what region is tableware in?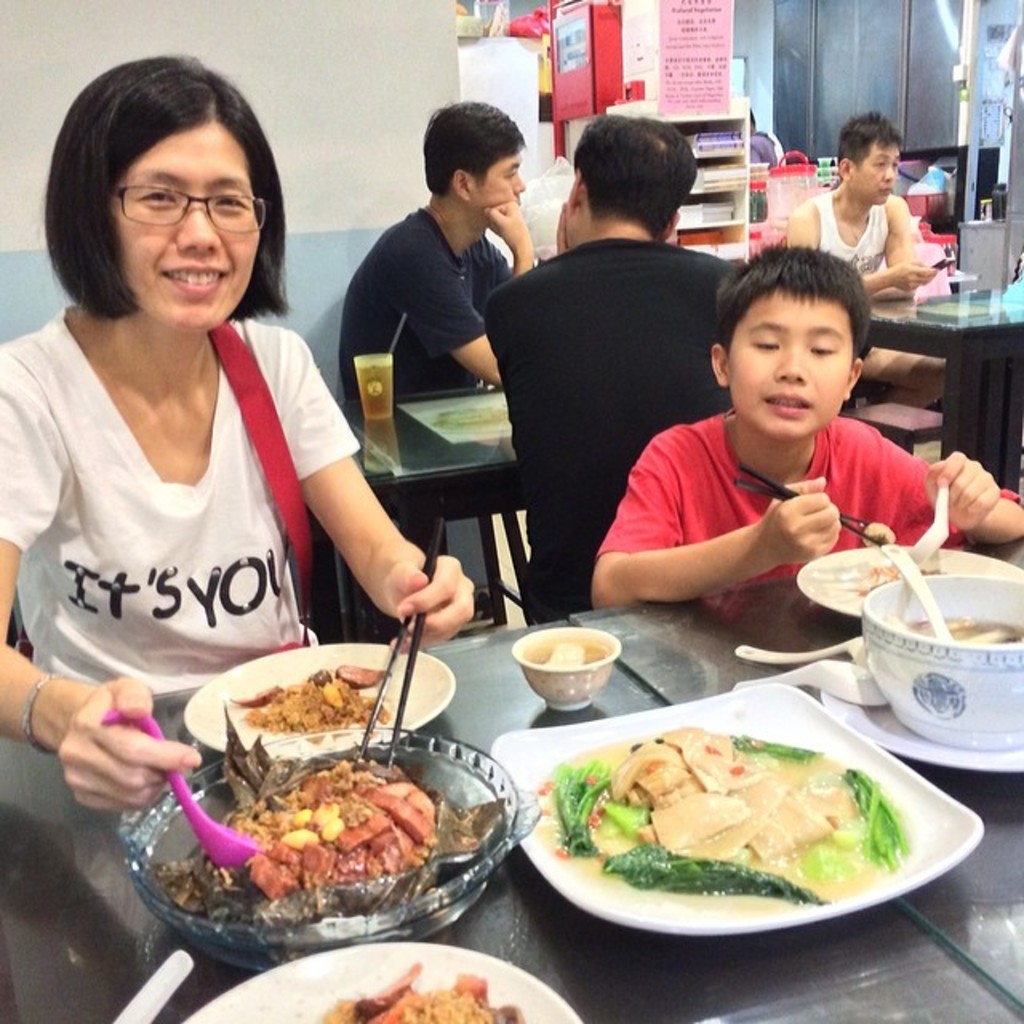
<box>515,627,621,709</box>.
